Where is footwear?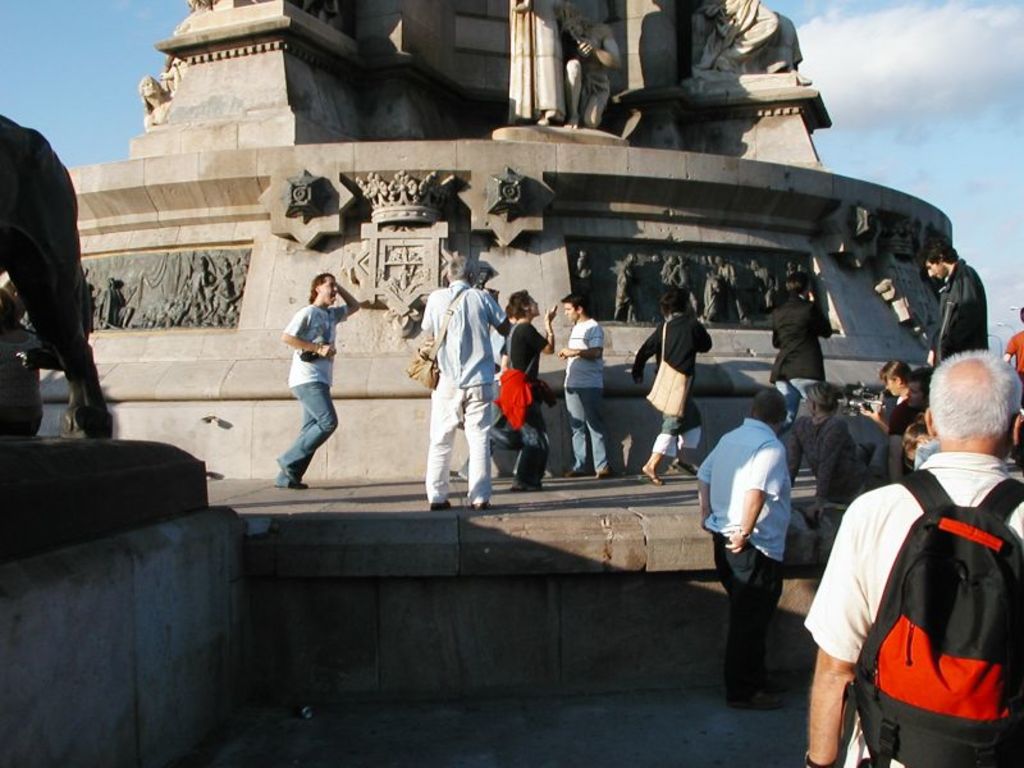
left=637, top=475, right=668, bottom=489.
